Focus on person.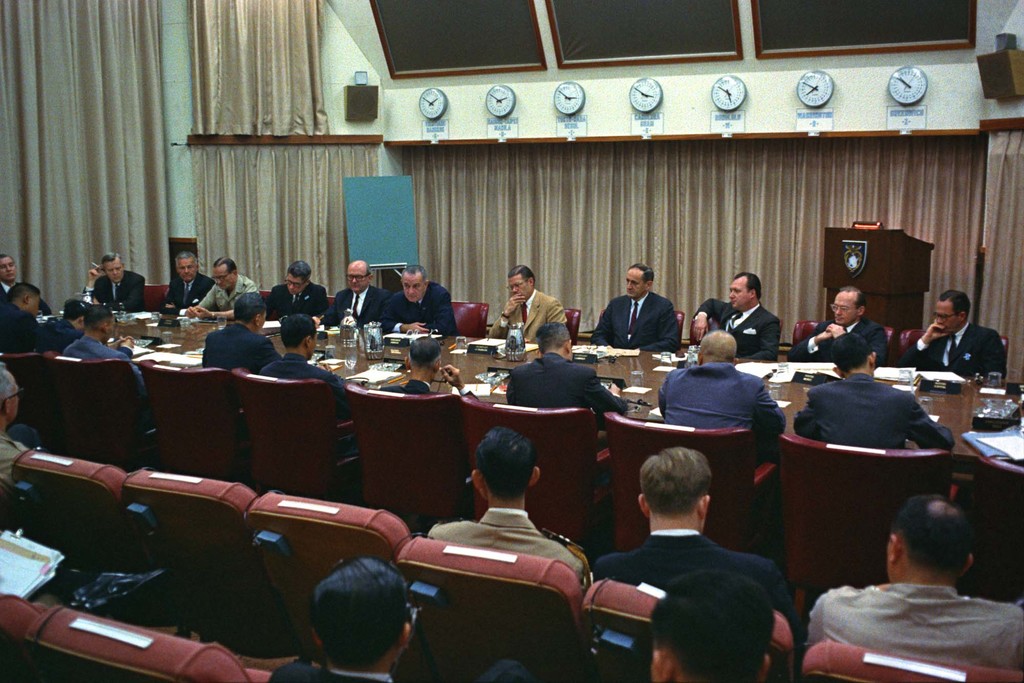
Focused at 0:360:31:495.
